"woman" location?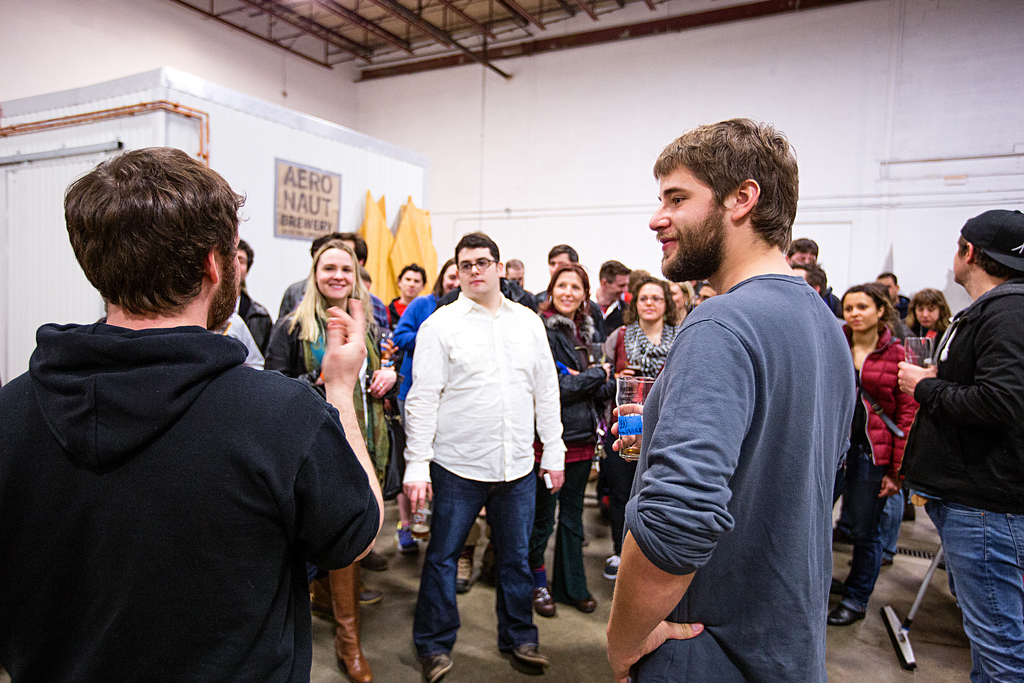
crop(263, 239, 399, 682)
